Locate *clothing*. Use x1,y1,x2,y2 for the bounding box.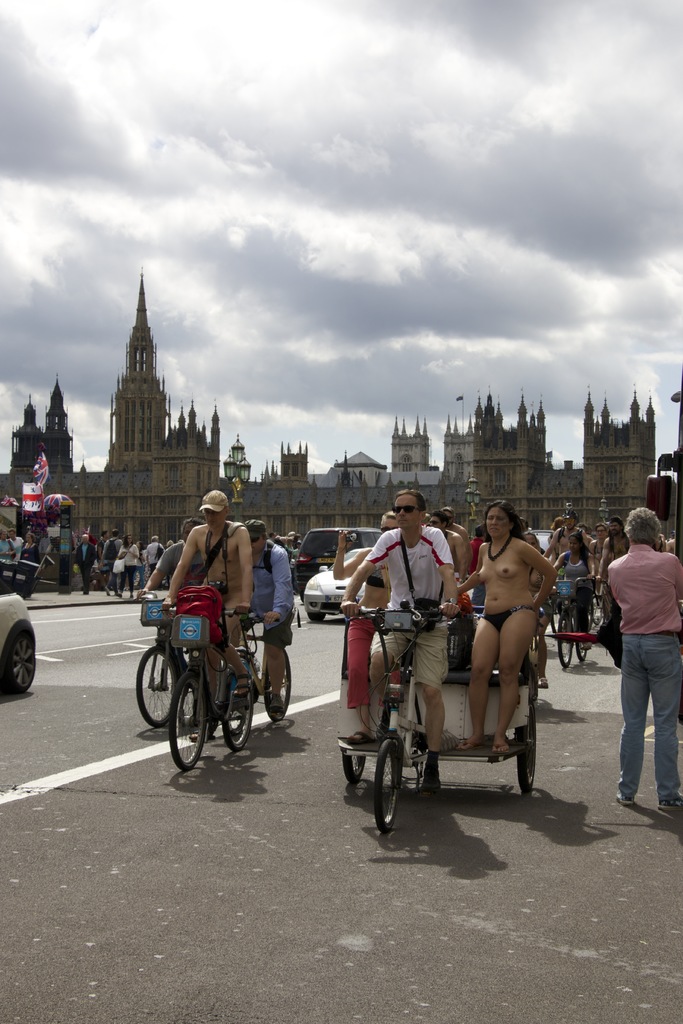
342,604,378,709.
